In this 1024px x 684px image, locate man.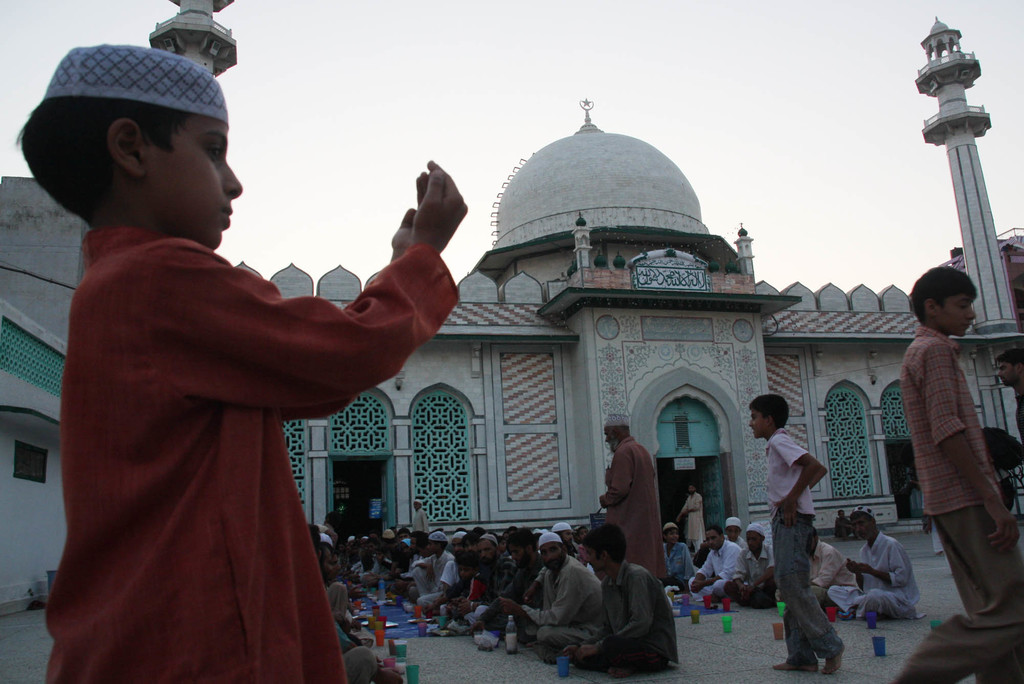
Bounding box: [x1=799, y1=515, x2=842, y2=608].
